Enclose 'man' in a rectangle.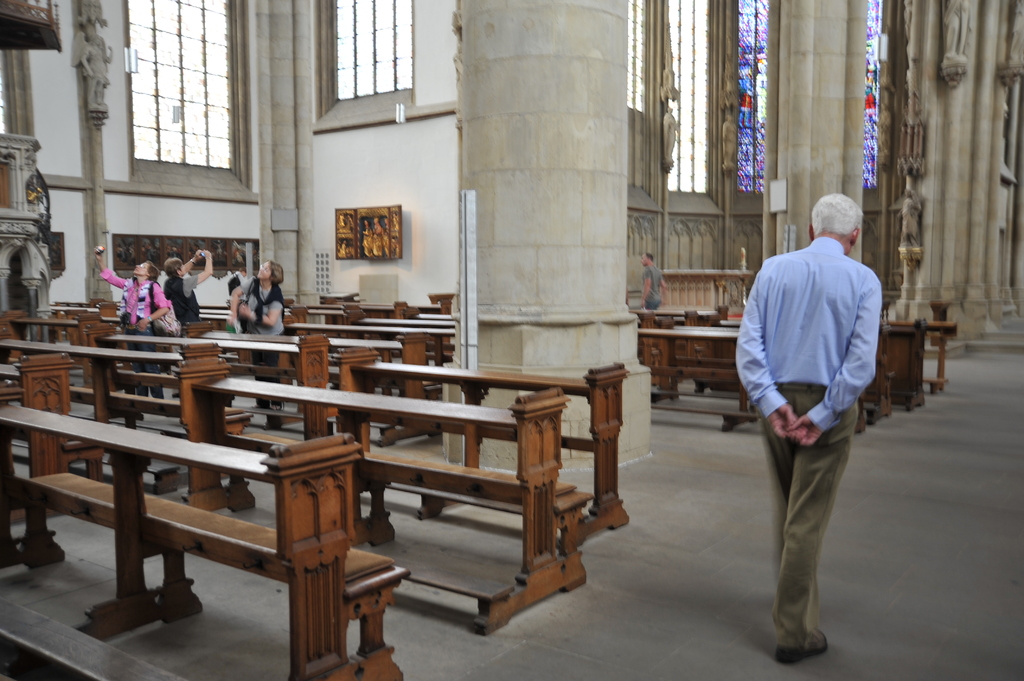
{"left": 739, "top": 183, "right": 890, "bottom": 671}.
